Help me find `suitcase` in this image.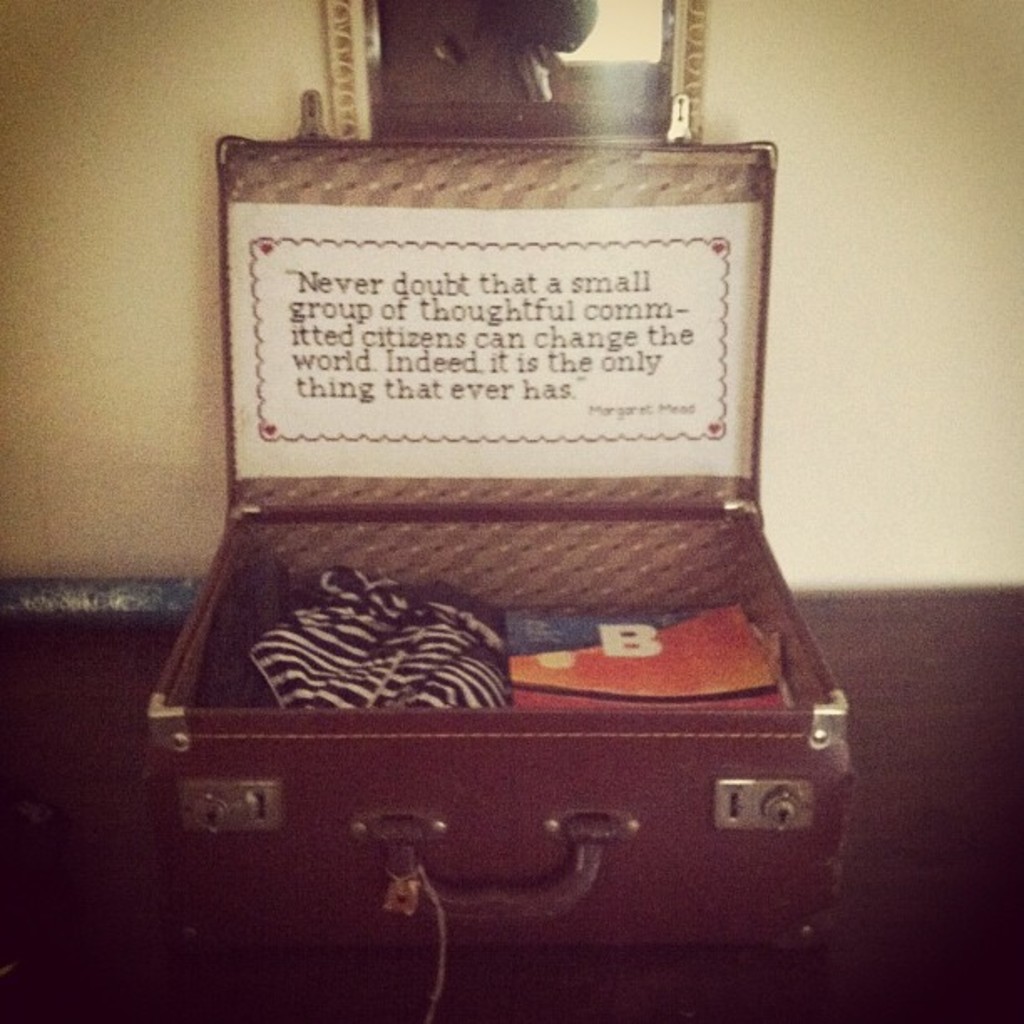
Found it: 142, 85, 853, 950.
